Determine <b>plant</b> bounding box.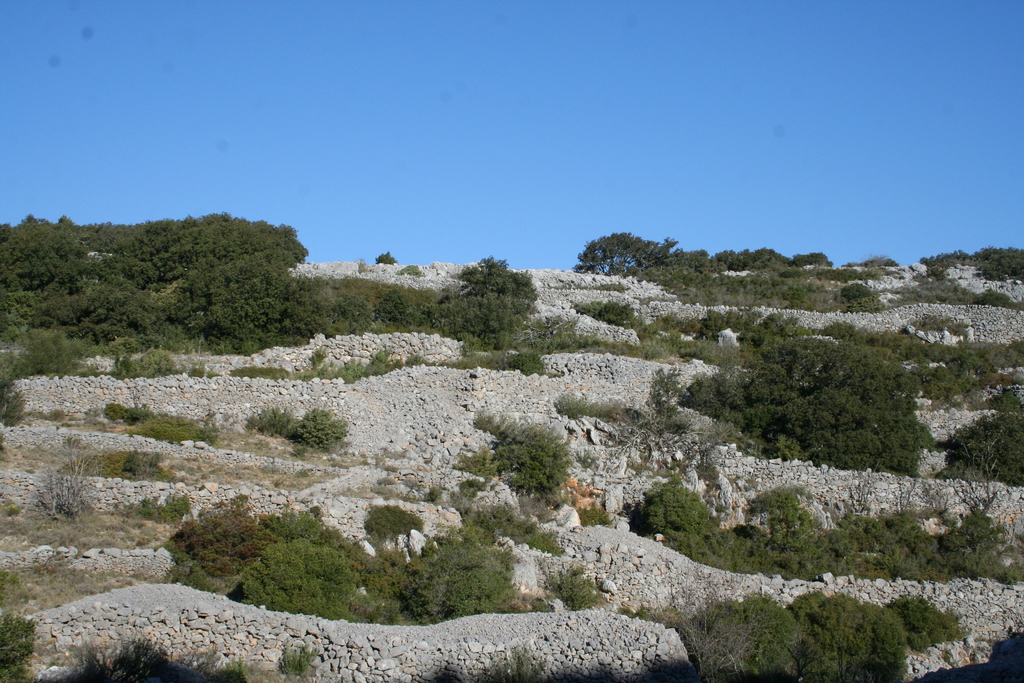
Determined: region(547, 561, 605, 612).
